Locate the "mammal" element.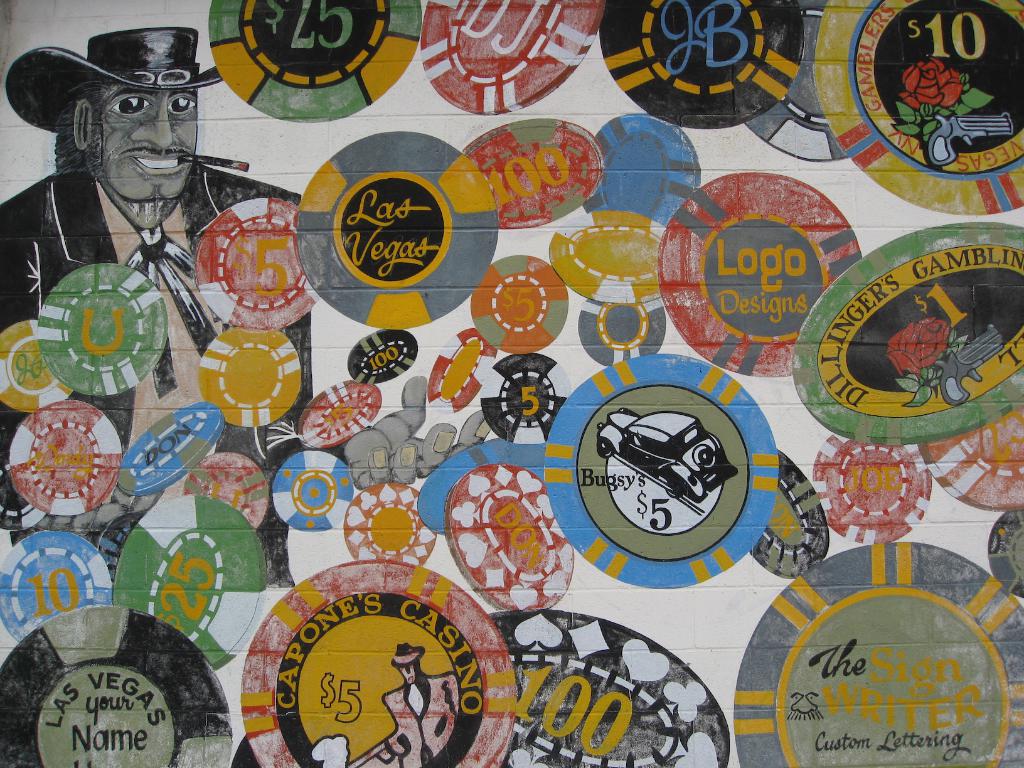
Element bbox: <box>0,84,314,545</box>.
